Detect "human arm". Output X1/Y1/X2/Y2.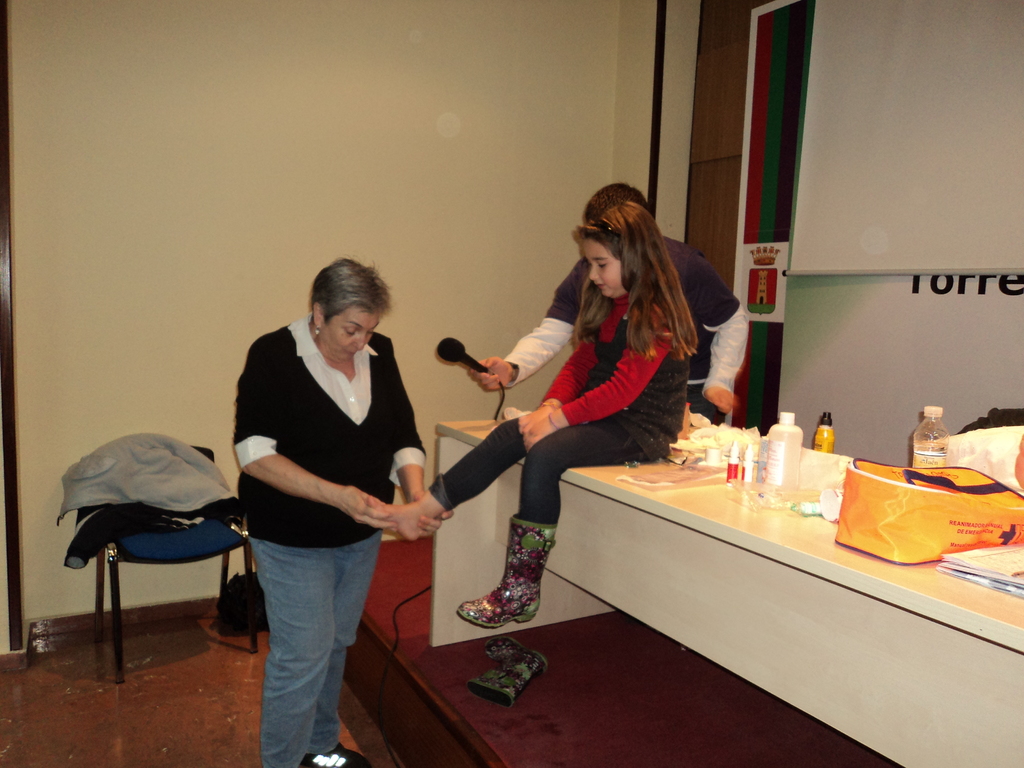
388/348/452/542.
